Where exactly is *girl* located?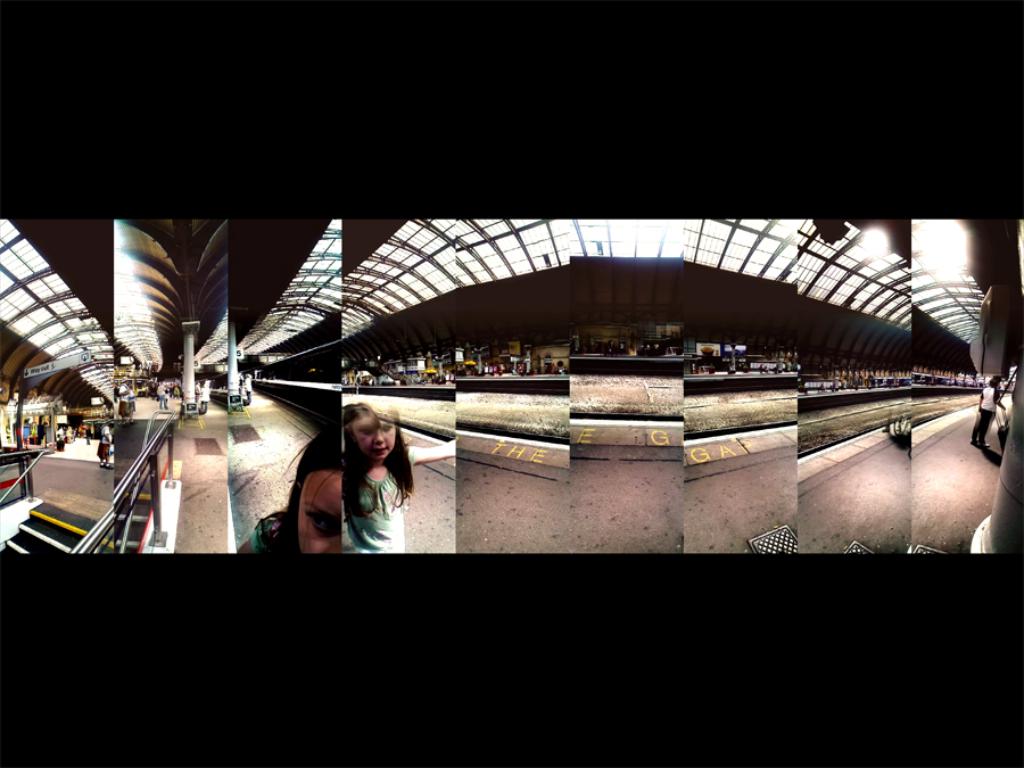
Its bounding box is 346,399,454,554.
